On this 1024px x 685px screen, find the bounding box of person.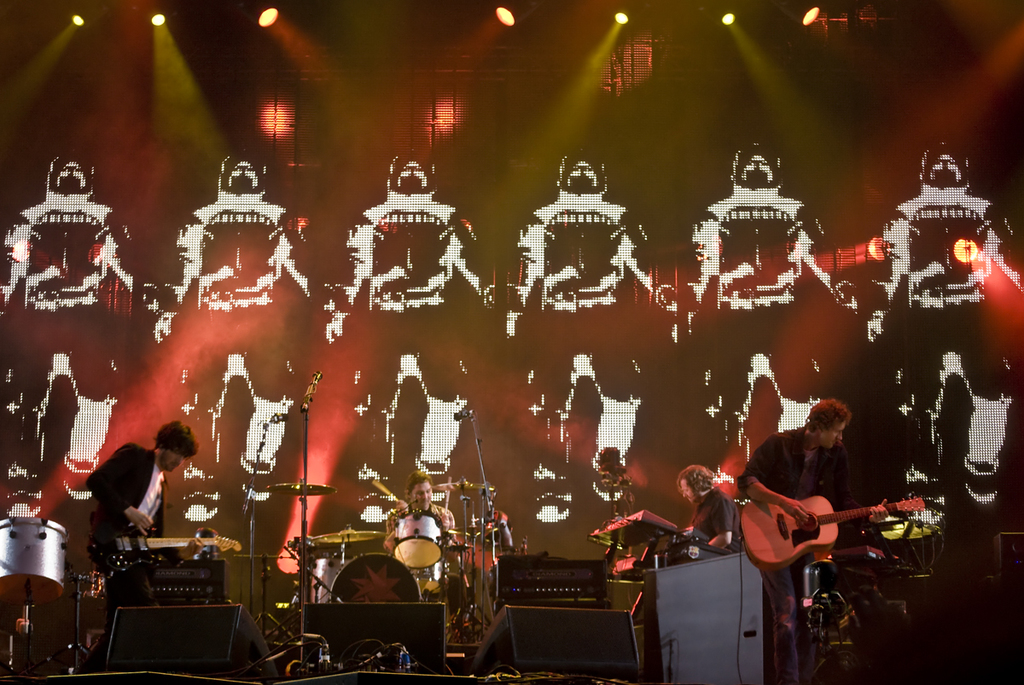
Bounding box: 674:459:770:566.
